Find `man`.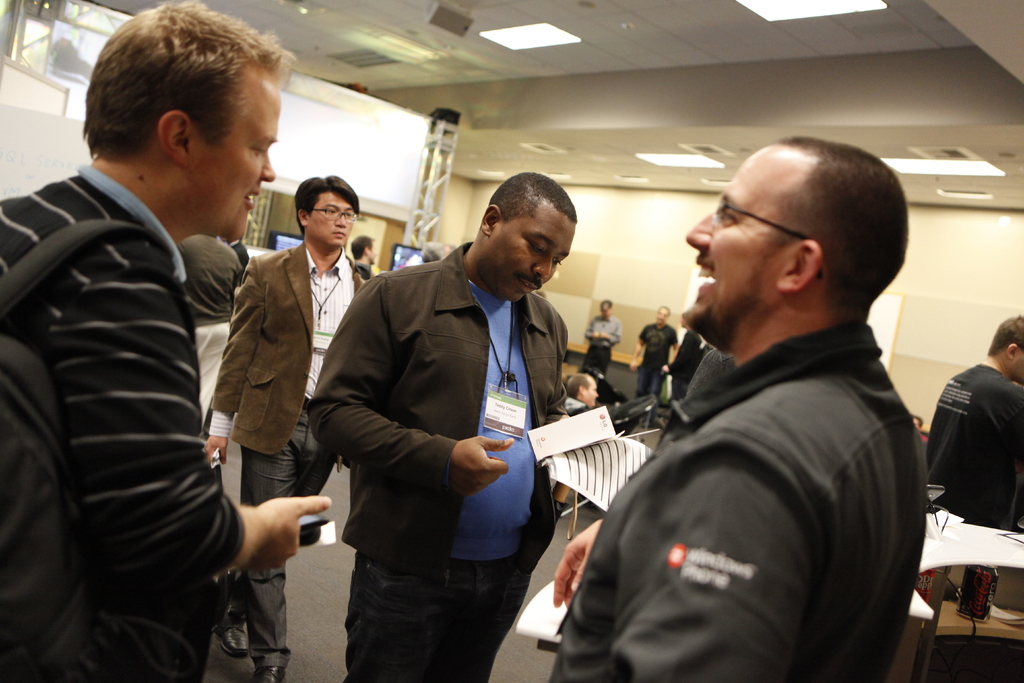
[left=202, top=179, right=372, bottom=676].
